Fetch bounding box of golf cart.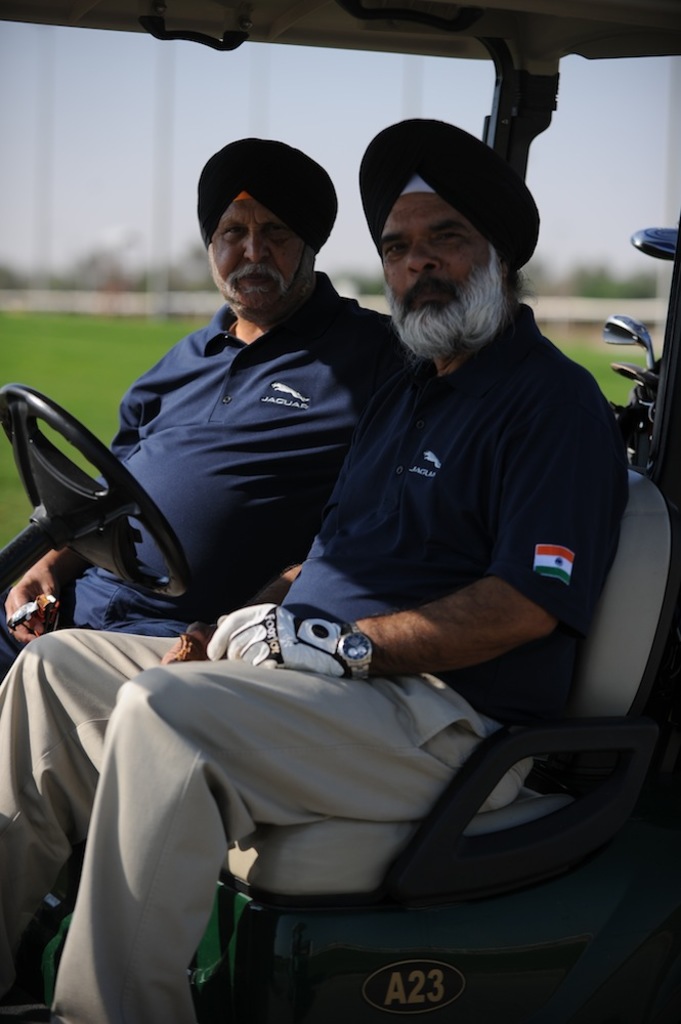
Bbox: bbox(0, 0, 680, 1023).
